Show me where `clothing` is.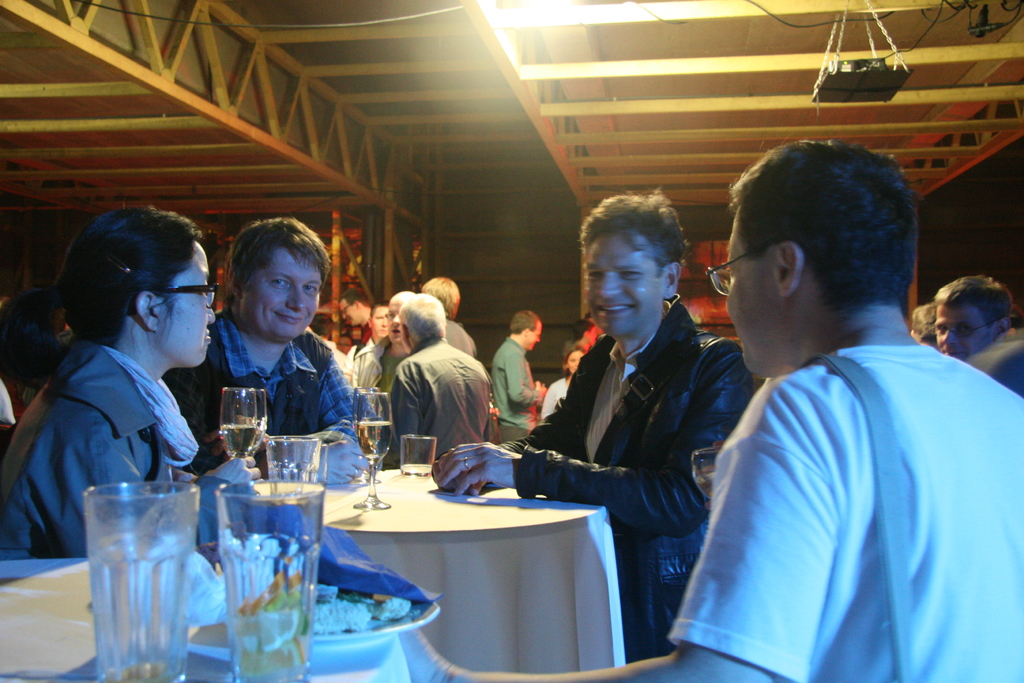
`clothing` is at region(654, 338, 1023, 682).
